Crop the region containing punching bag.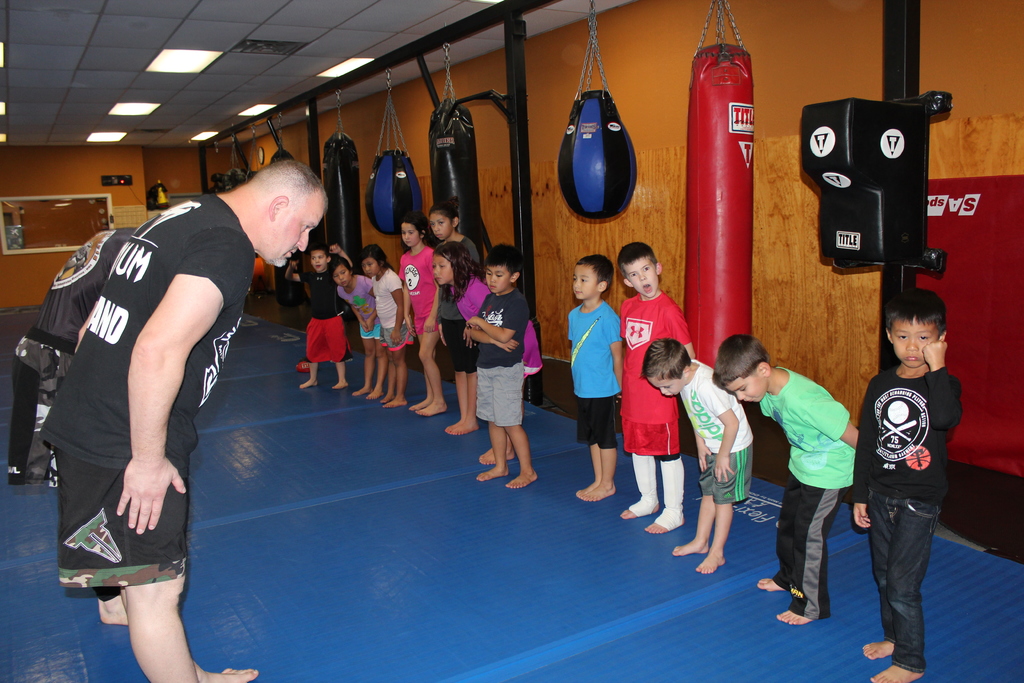
Crop region: (365, 151, 425, 236).
